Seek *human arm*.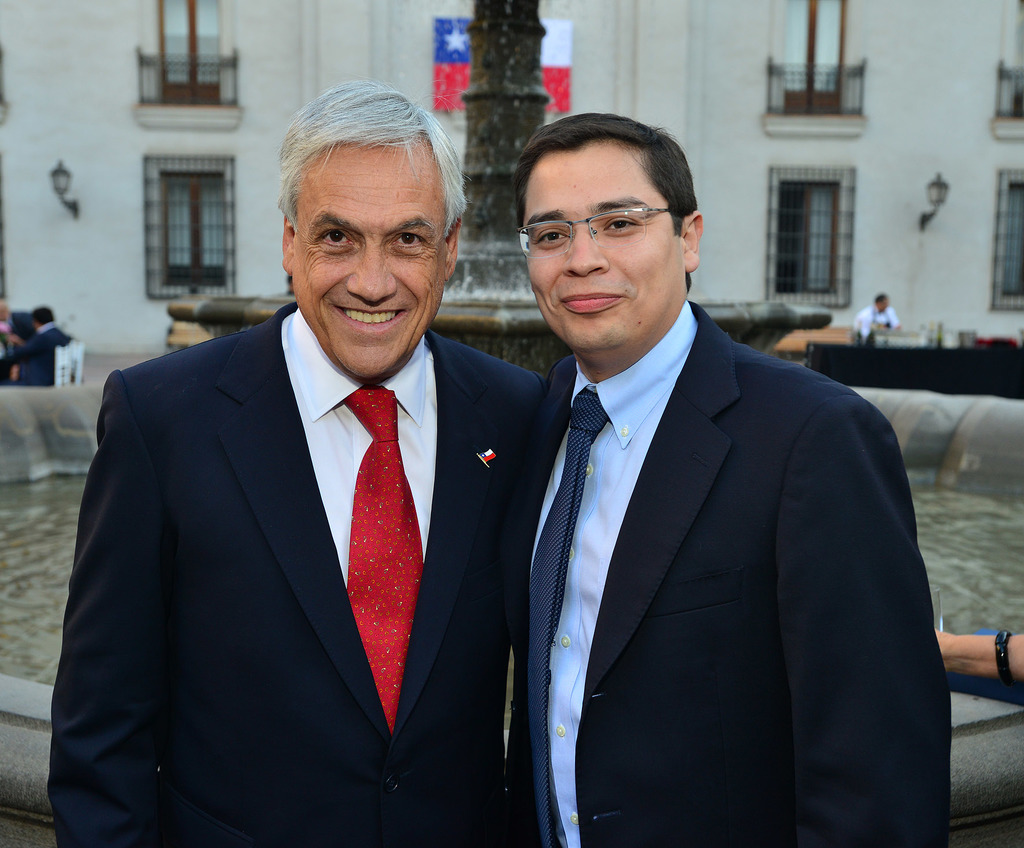
[left=928, top=627, right=1023, bottom=685].
